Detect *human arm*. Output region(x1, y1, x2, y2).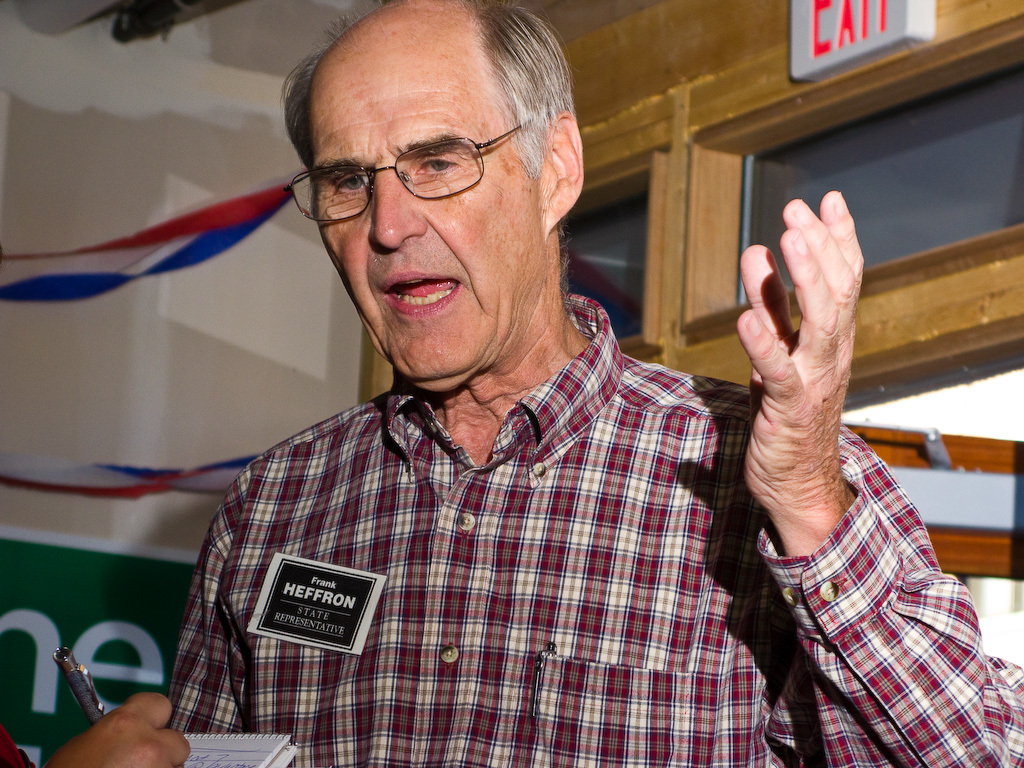
region(171, 515, 240, 739).
